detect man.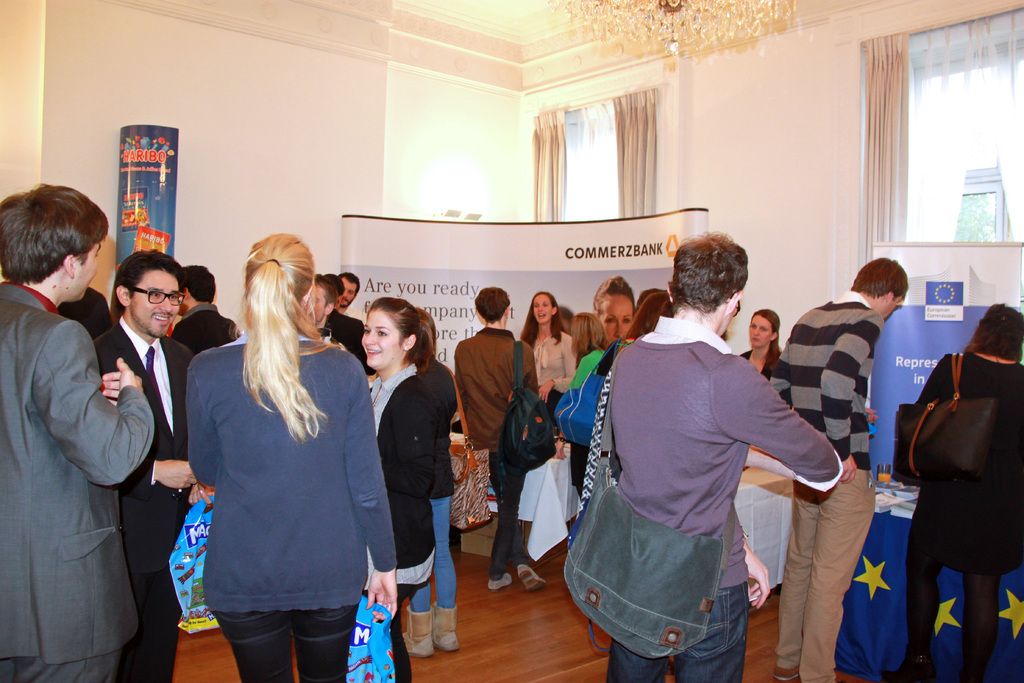
Detected at (93,247,195,668).
